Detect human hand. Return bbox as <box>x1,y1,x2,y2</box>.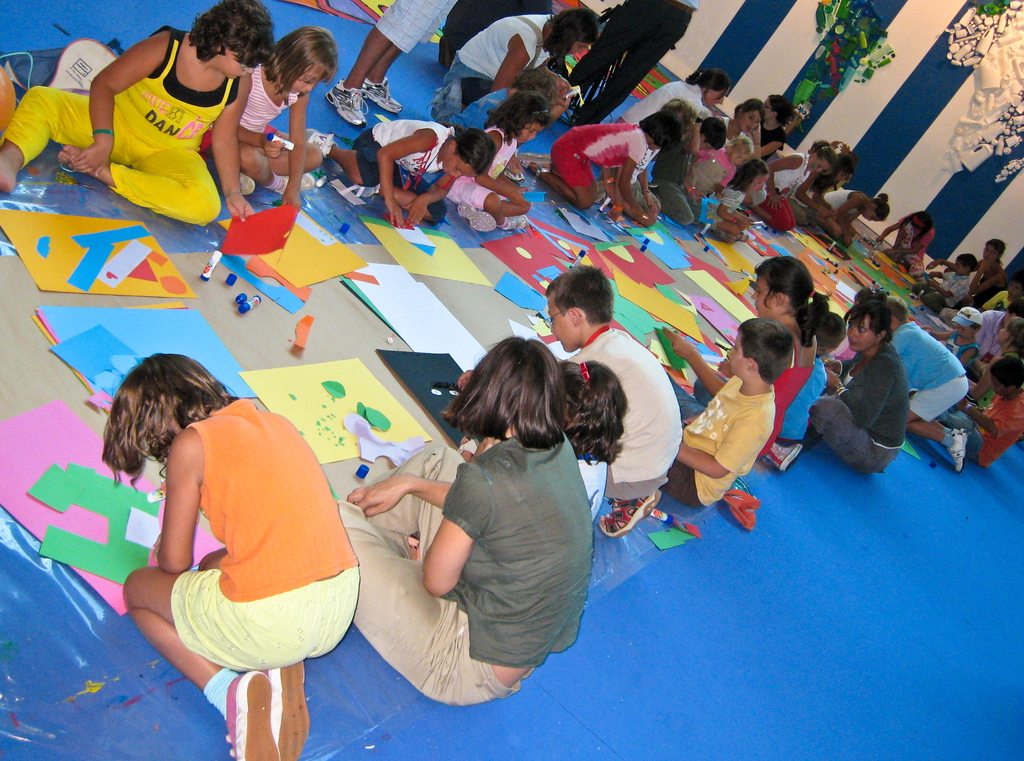
<box>221,191,259,223</box>.
